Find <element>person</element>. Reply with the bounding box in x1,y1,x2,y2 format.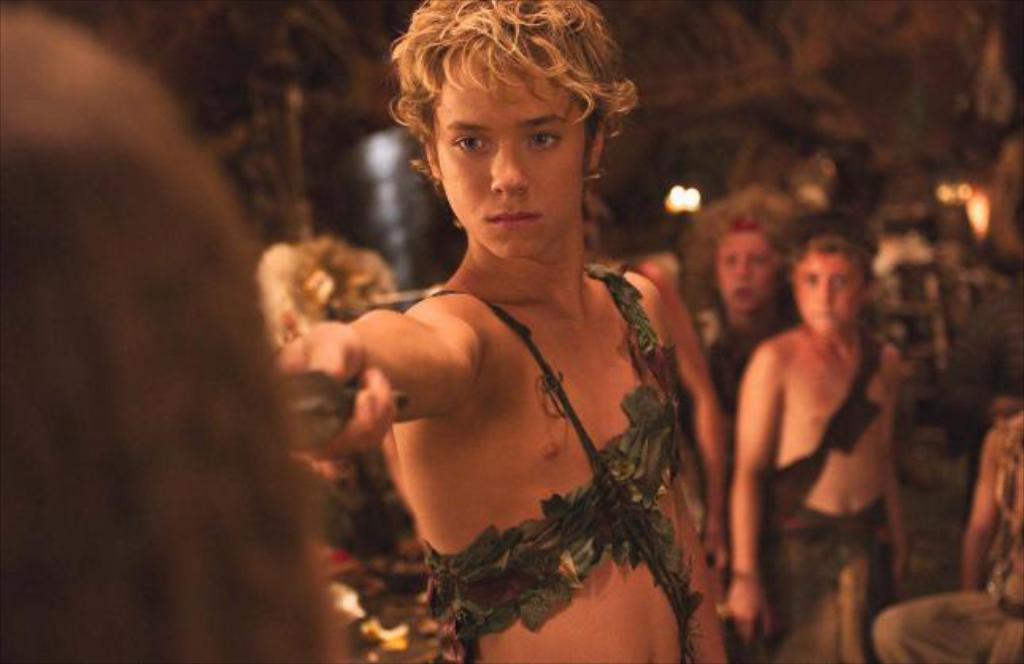
268,35,735,659.
